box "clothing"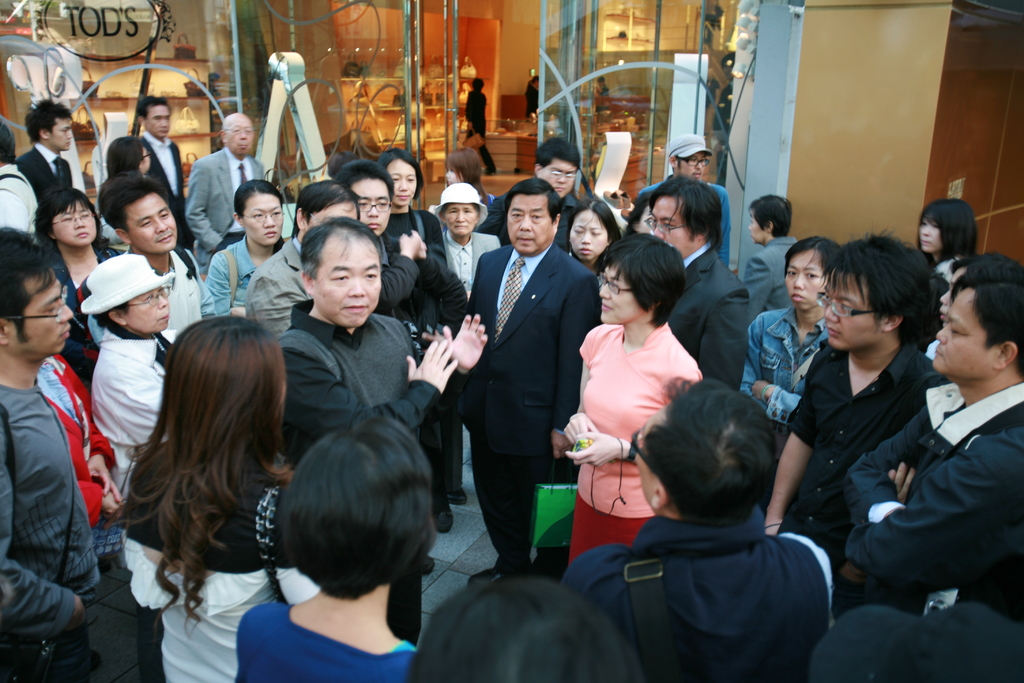
(785, 342, 936, 540)
